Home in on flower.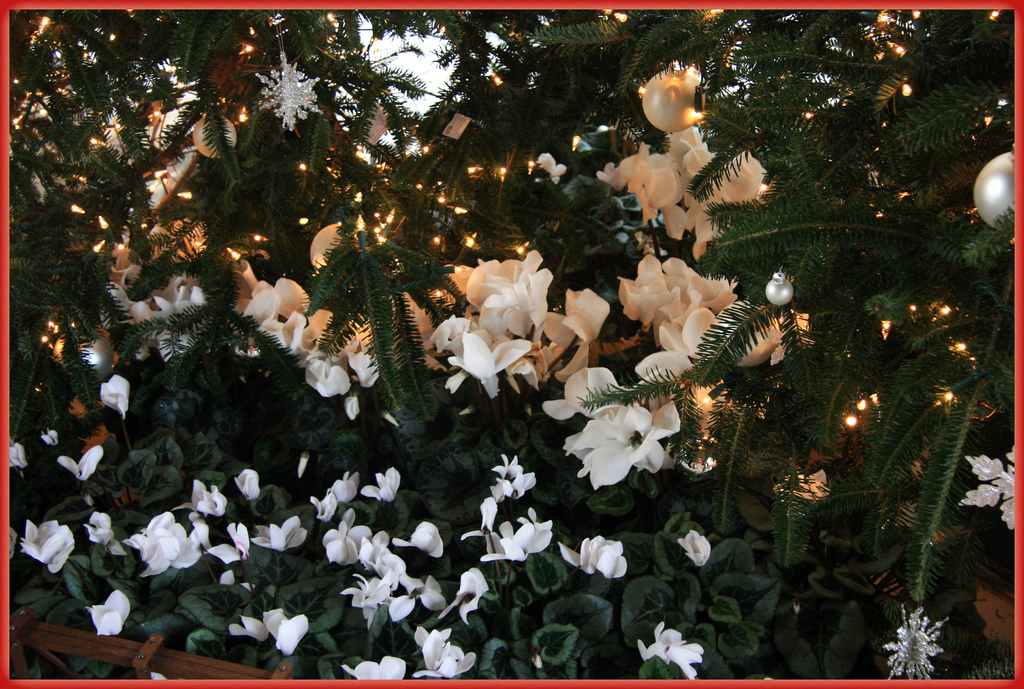
Homed in at BBox(58, 444, 102, 478).
